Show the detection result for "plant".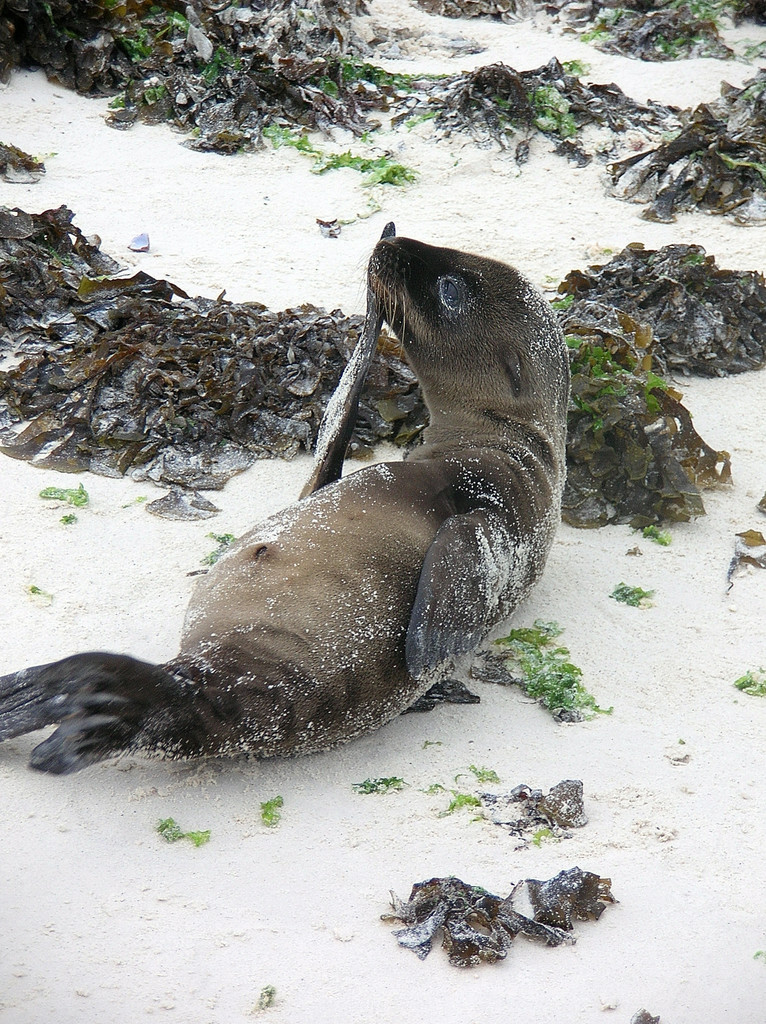
(150, 809, 219, 849).
